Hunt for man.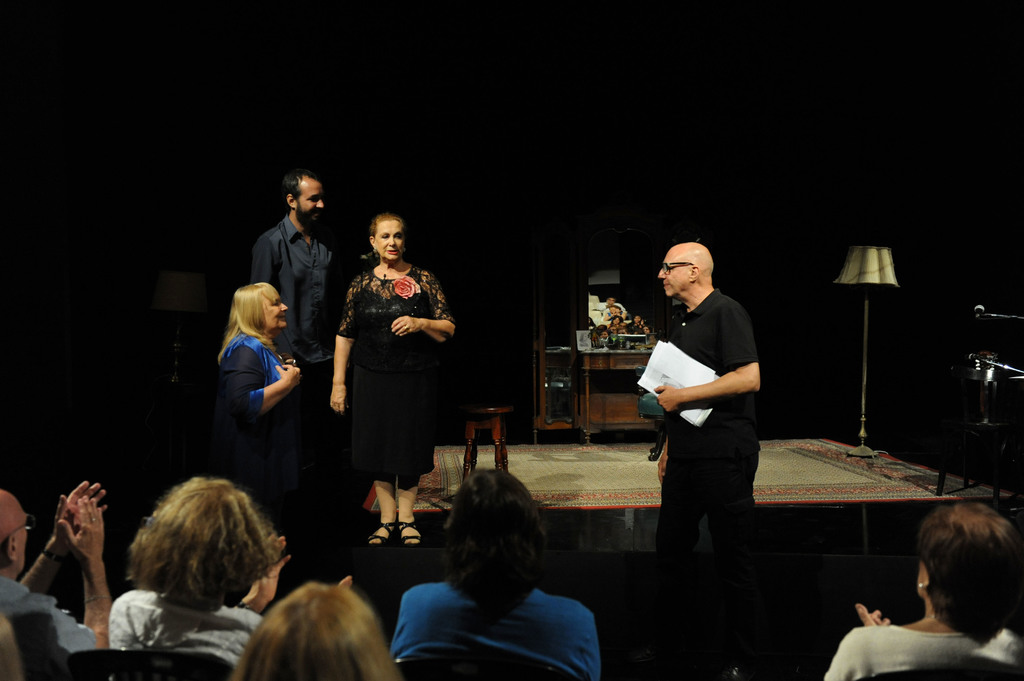
Hunted down at (238,171,355,494).
